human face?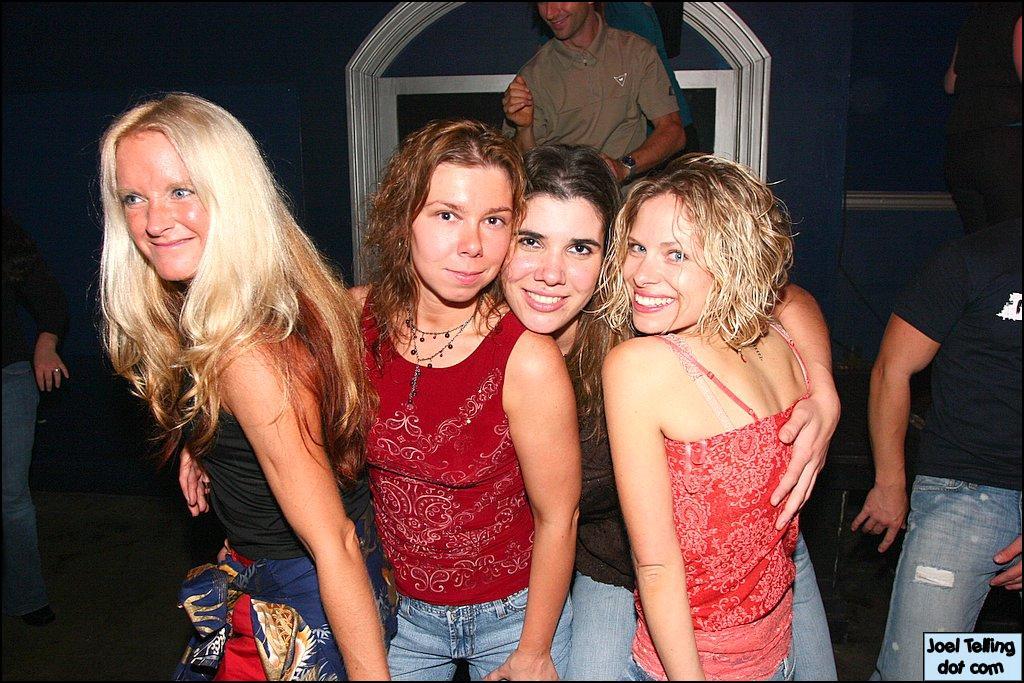
x1=114, y1=131, x2=207, y2=281
